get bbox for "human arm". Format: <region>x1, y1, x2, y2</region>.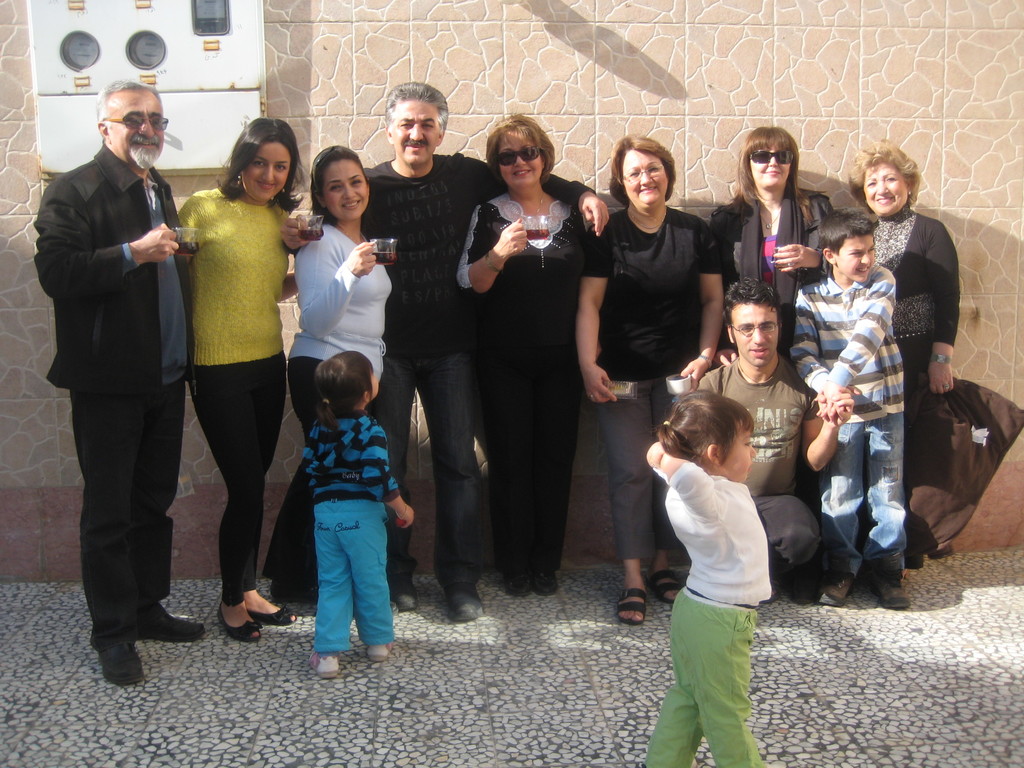
<region>276, 271, 300, 305</region>.
